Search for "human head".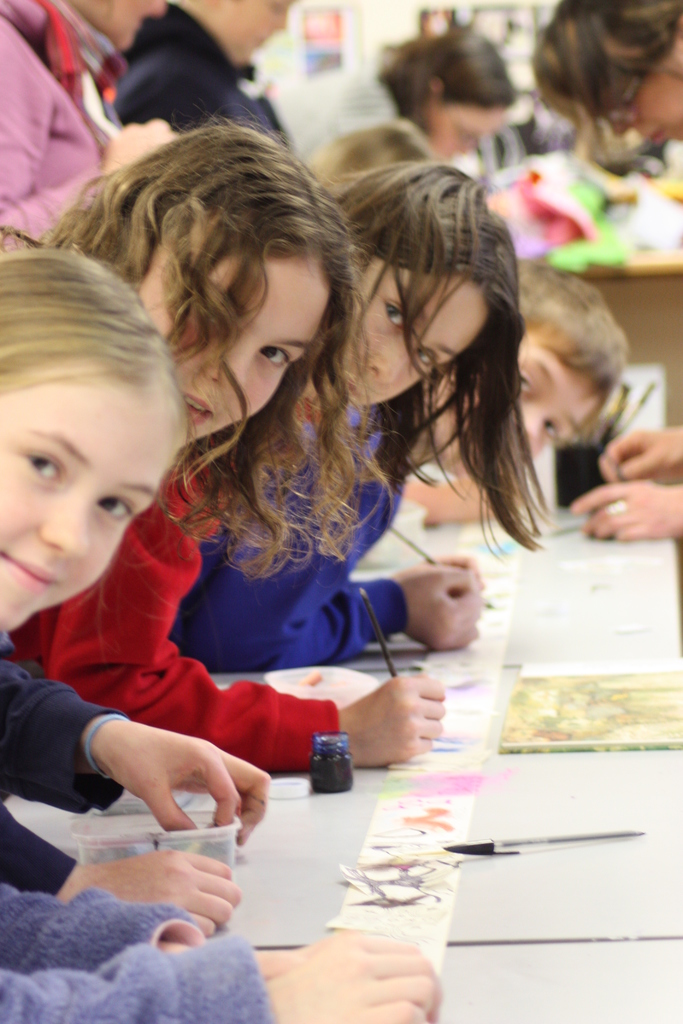
Found at {"x1": 436, "y1": 266, "x2": 630, "y2": 469}.
